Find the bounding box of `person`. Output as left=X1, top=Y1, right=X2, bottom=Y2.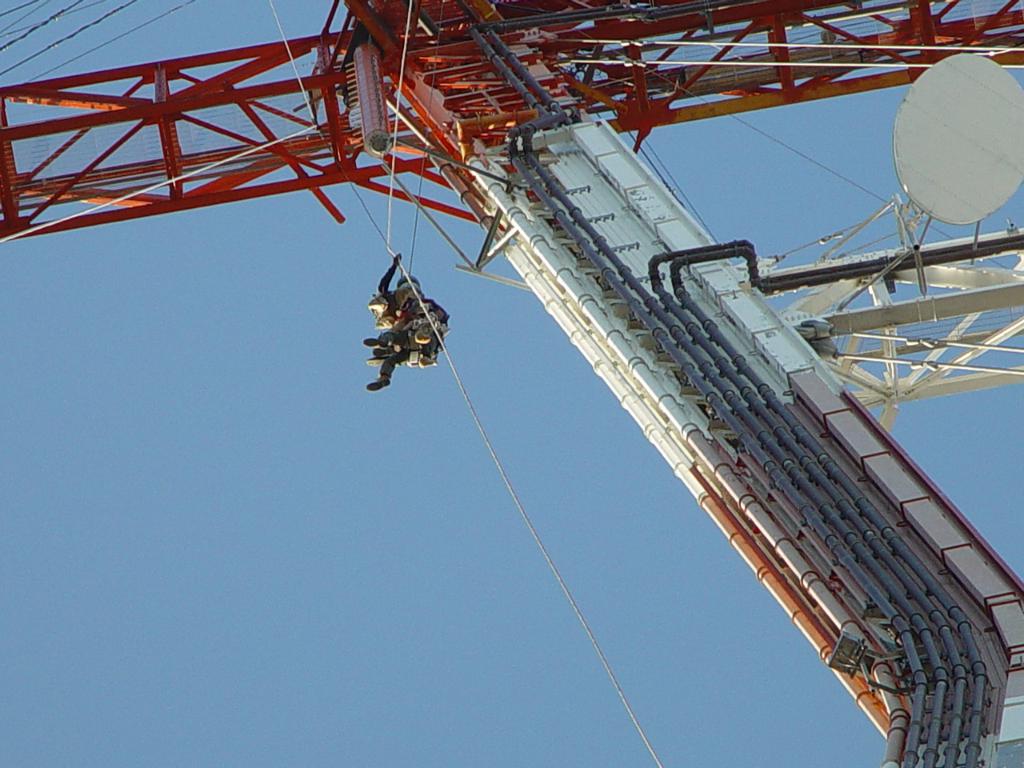
left=365, top=250, right=449, bottom=394.
